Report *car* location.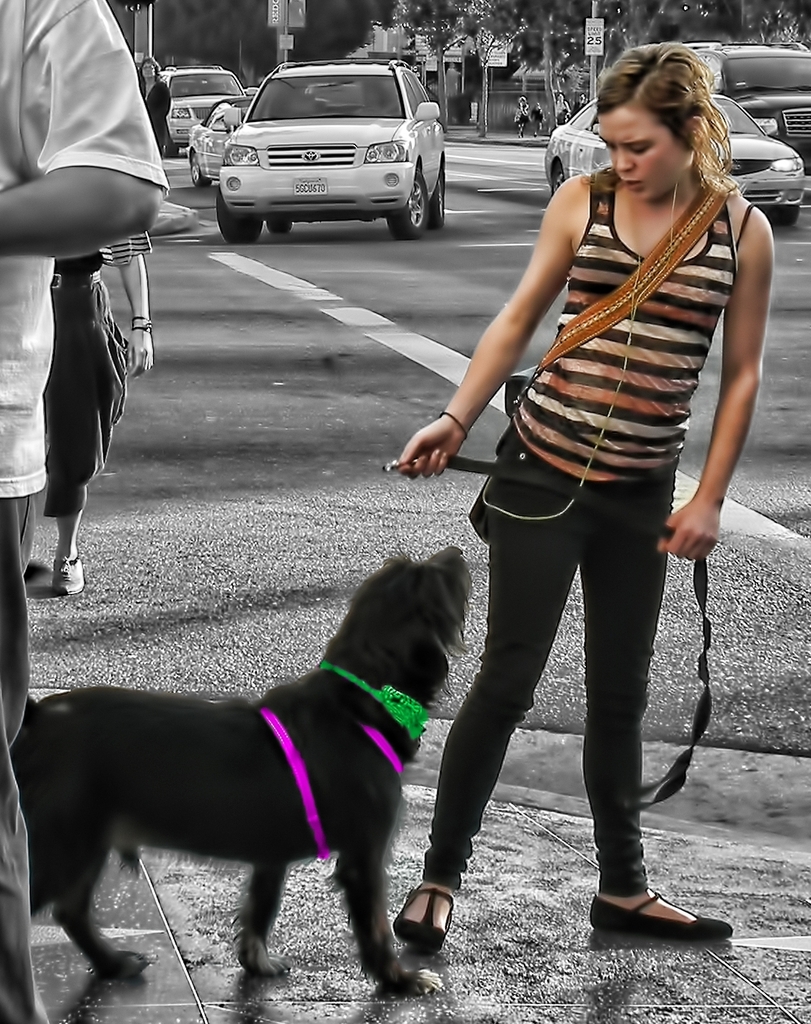
Report: (left=540, top=84, right=805, bottom=233).
